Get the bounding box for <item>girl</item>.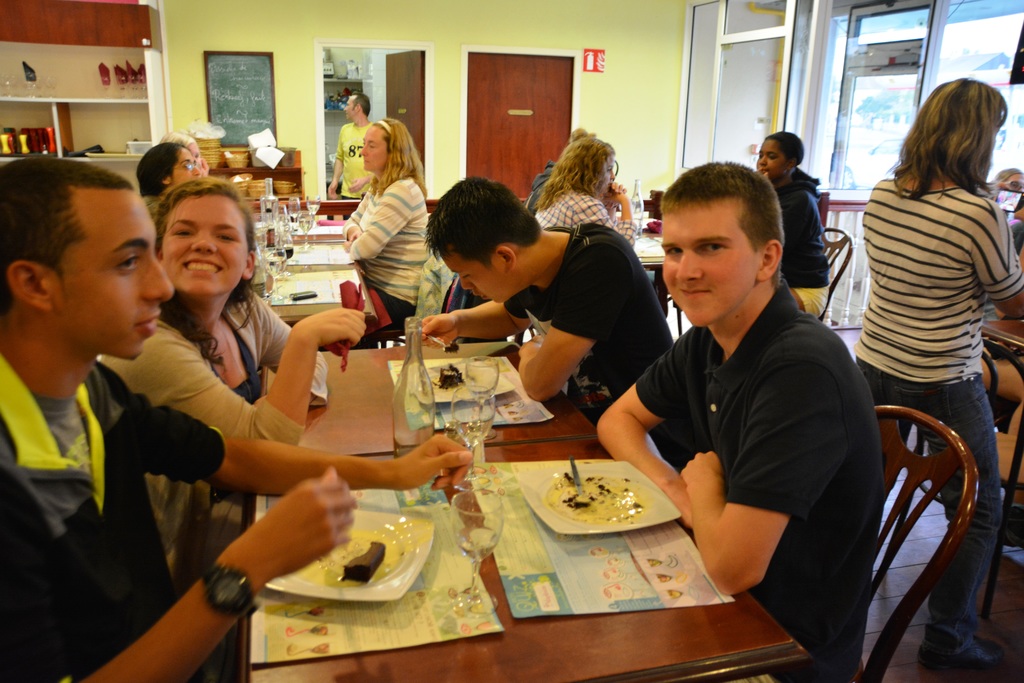
(left=103, top=179, right=367, bottom=580).
